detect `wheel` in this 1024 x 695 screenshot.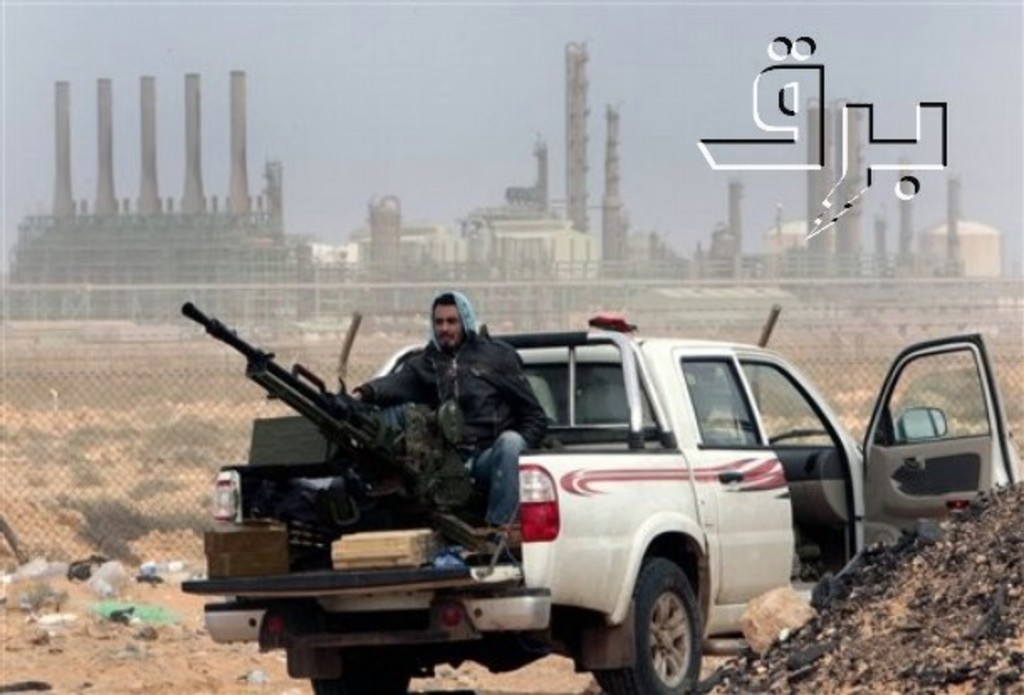
Detection: bbox=[304, 677, 410, 693].
